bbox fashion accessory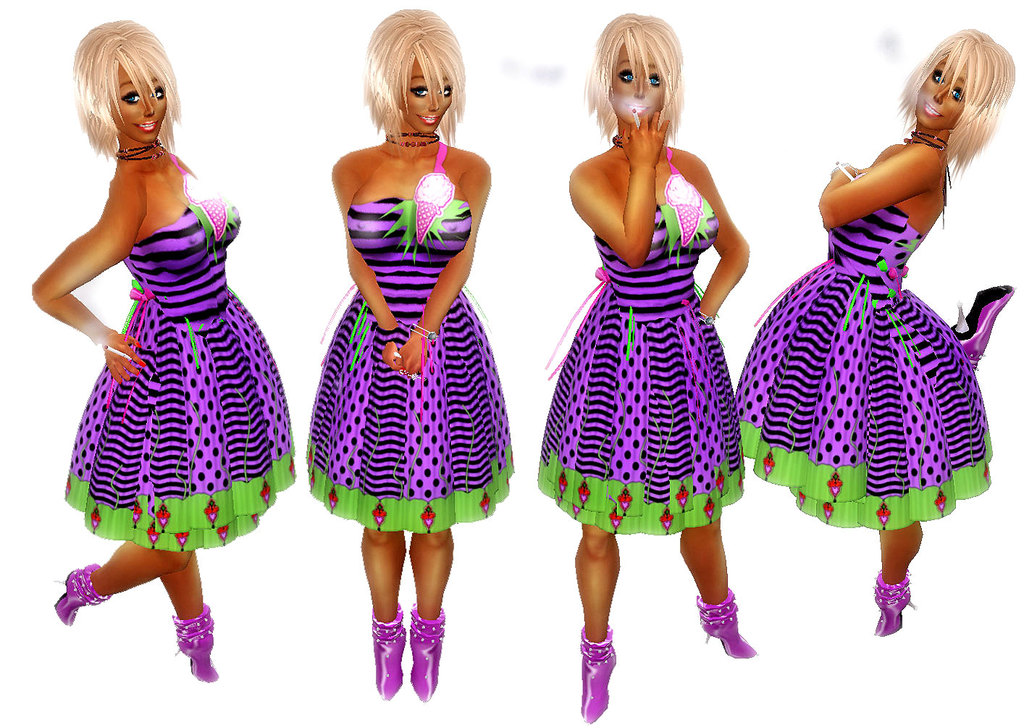
box(172, 605, 218, 684)
